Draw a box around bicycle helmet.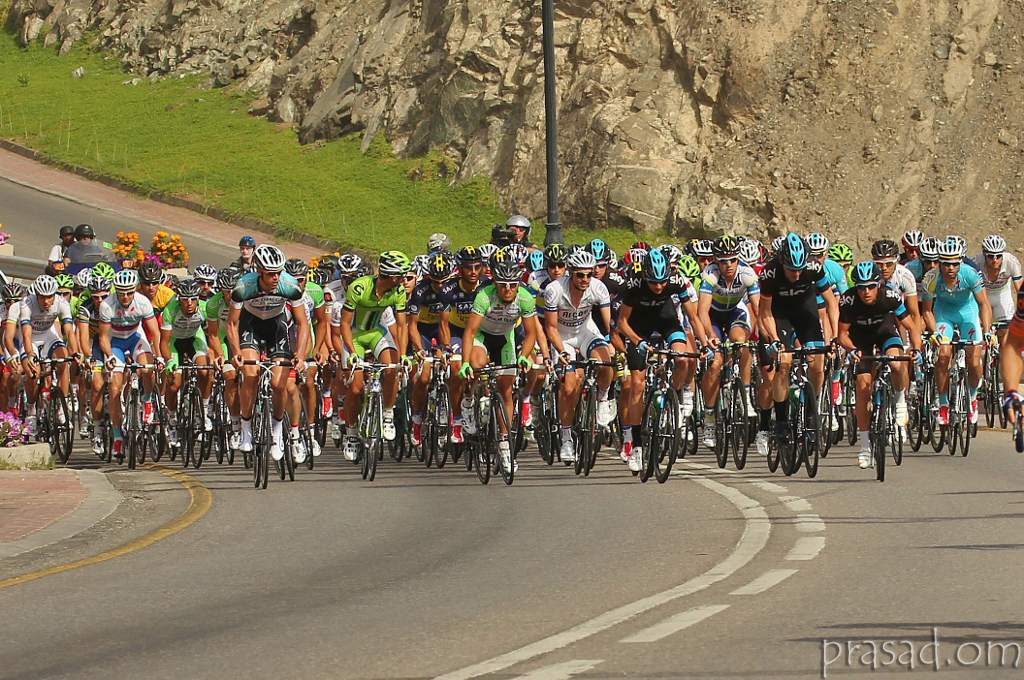
Rect(870, 240, 894, 256).
